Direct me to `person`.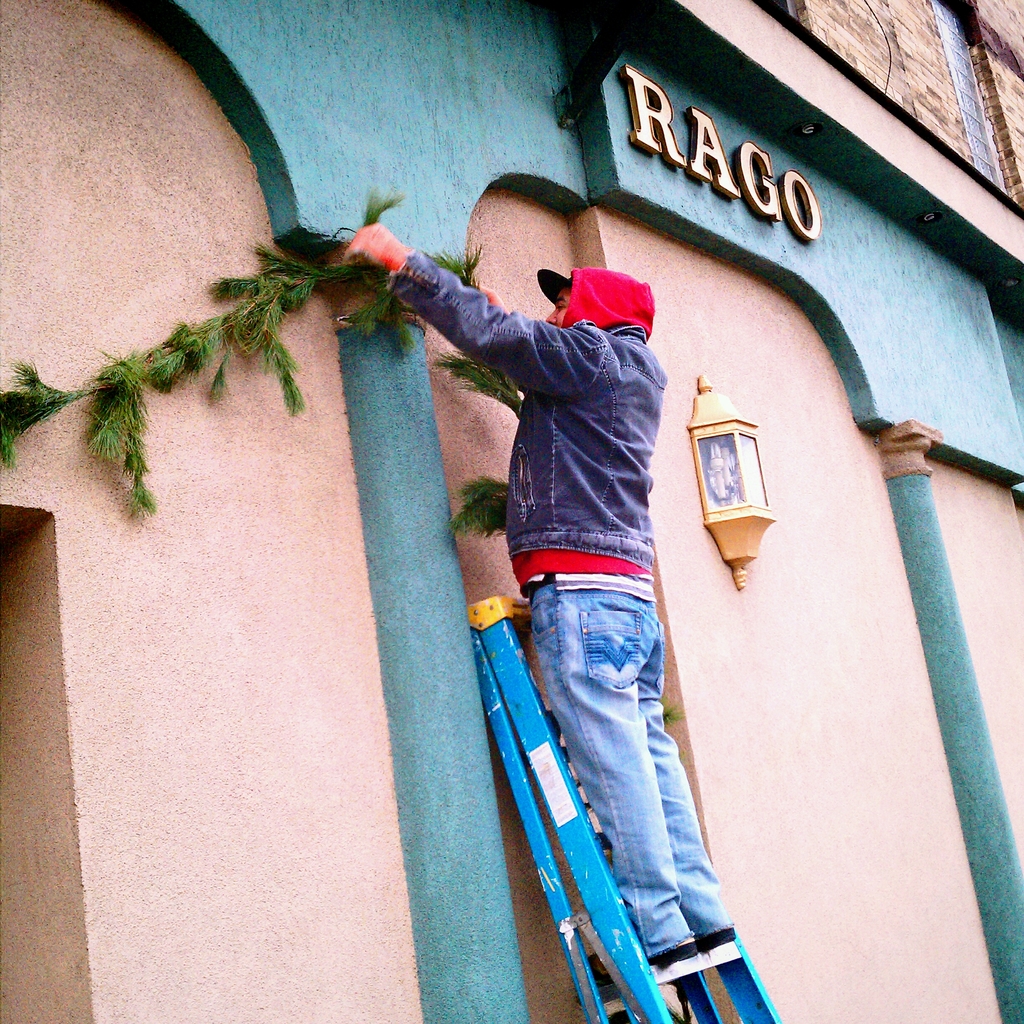
Direction: select_region(419, 160, 746, 983).
